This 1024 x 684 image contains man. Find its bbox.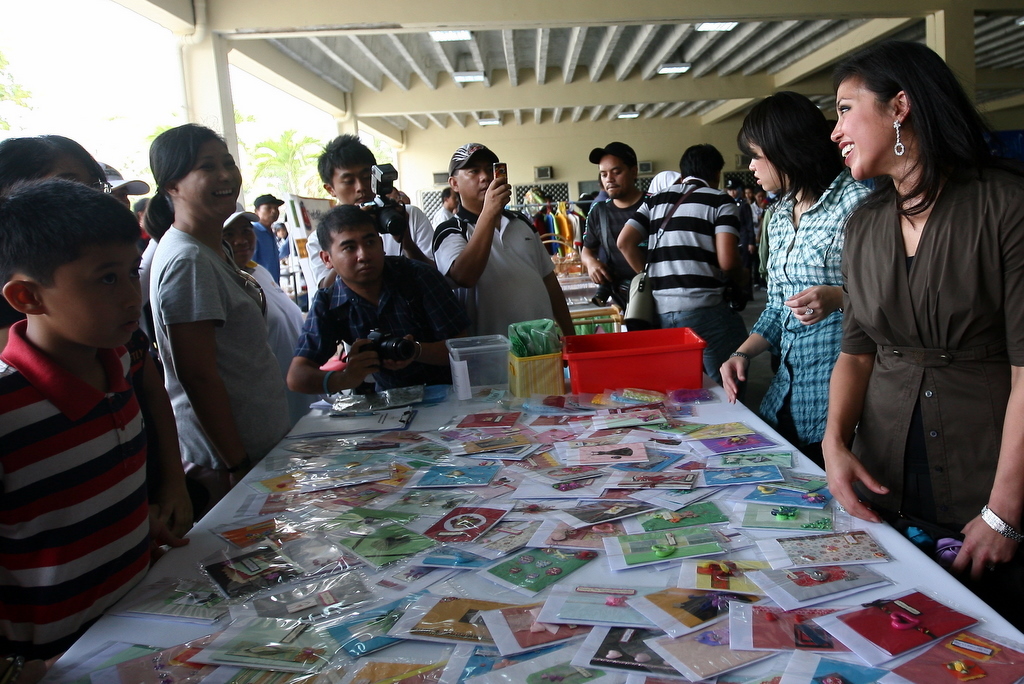
[x1=614, y1=142, x2=749, y2=384].
